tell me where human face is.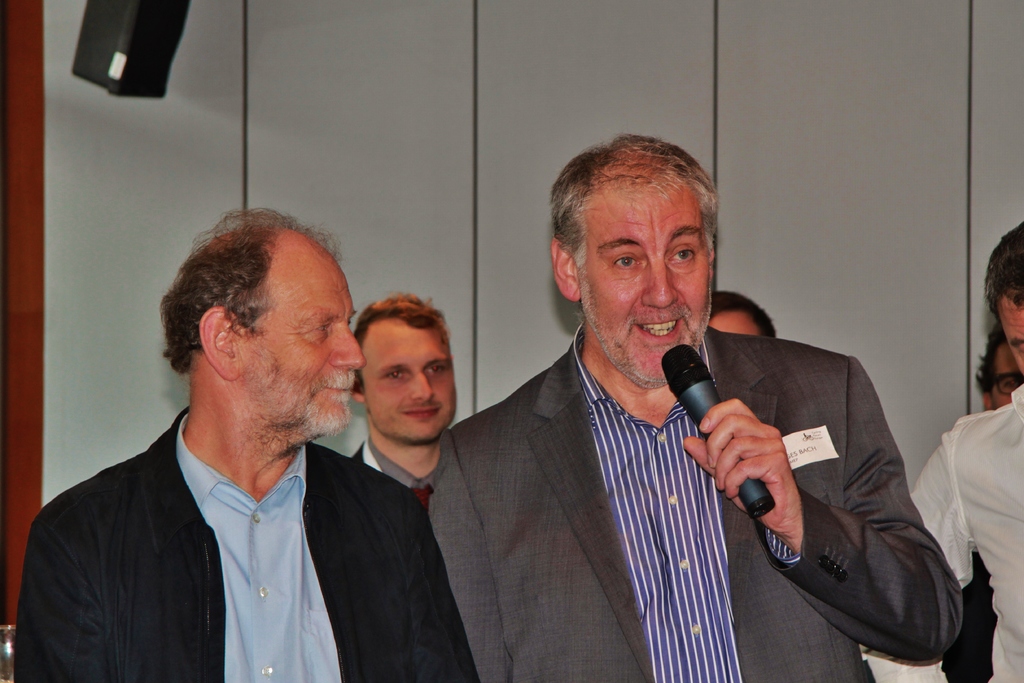
human face is at x1=364 y1=310 x2=456 y2=441.
